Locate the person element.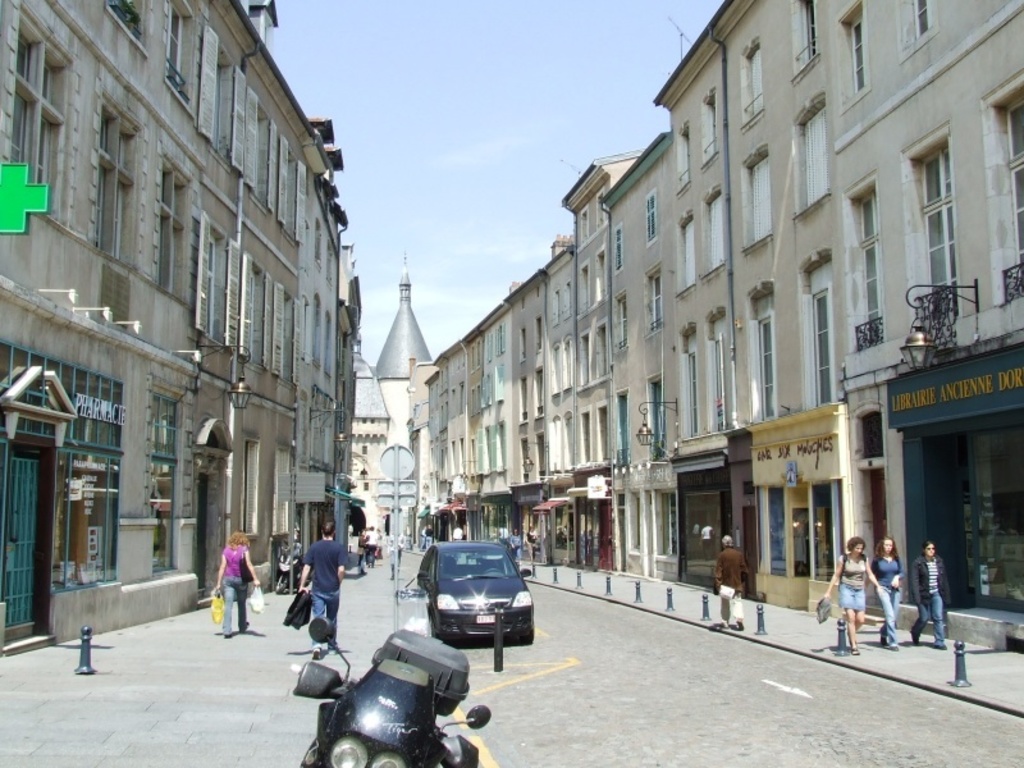
Element bbox: [left=214, top=529, right=261, bottom=637].
